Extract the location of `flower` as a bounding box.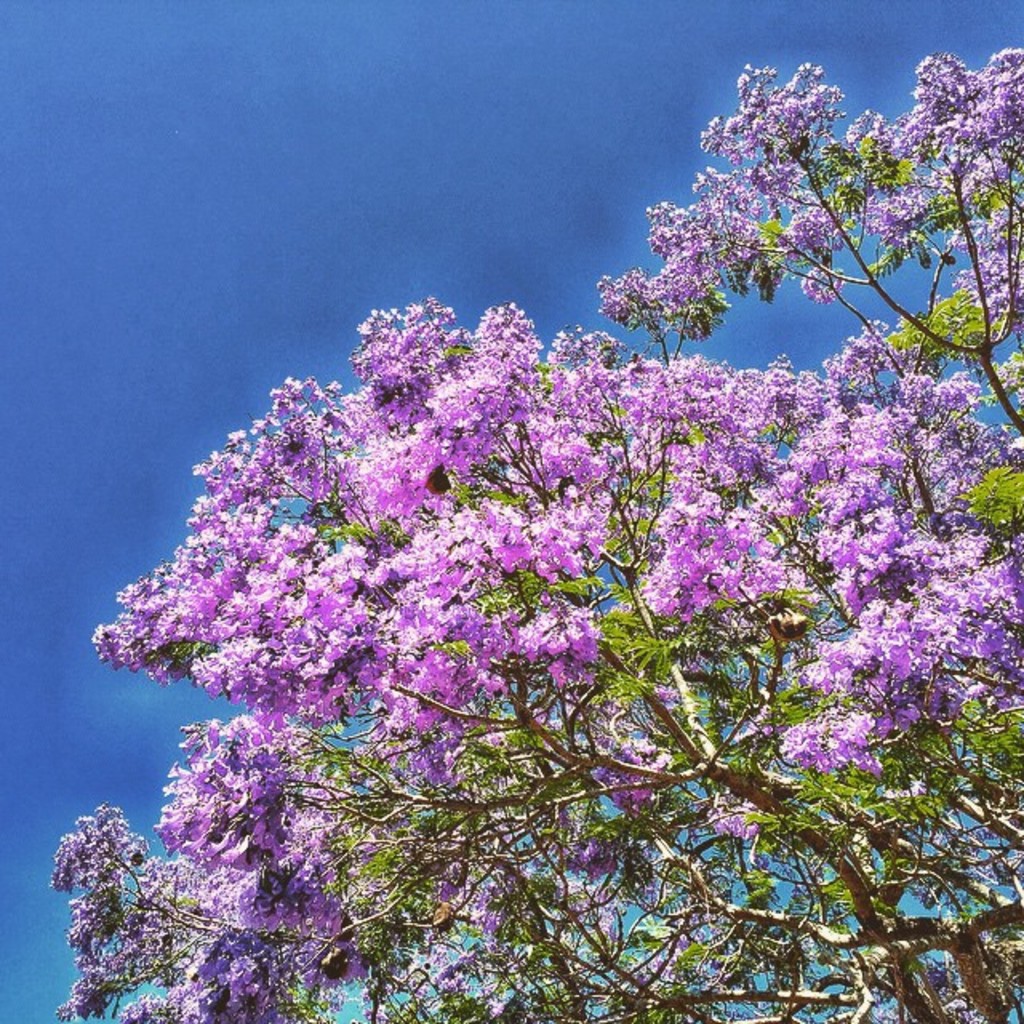
box=[542, 654, 570, 685].
